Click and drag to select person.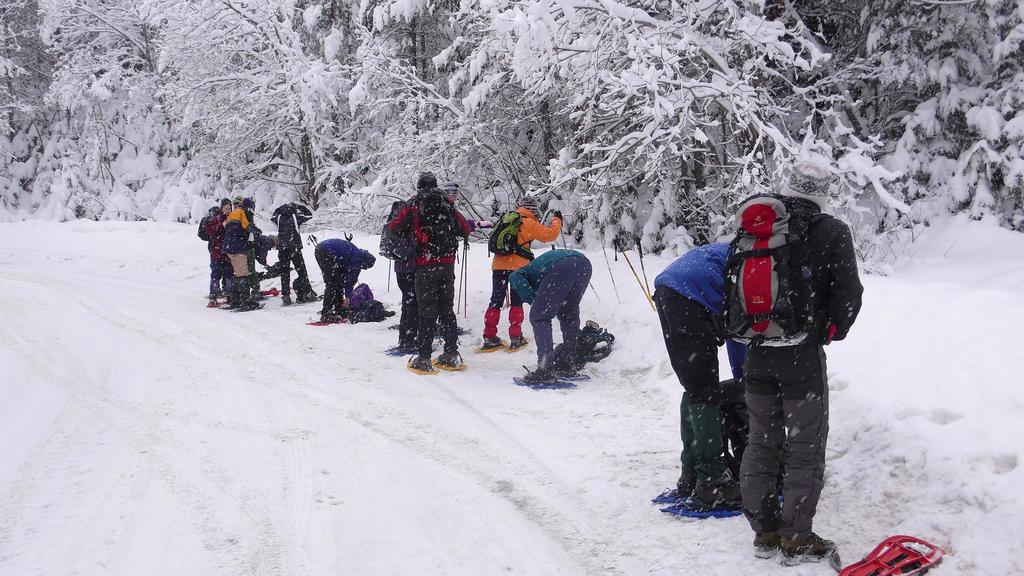
Selection: (x1=508, y1=244, x2=603, y2=388).
